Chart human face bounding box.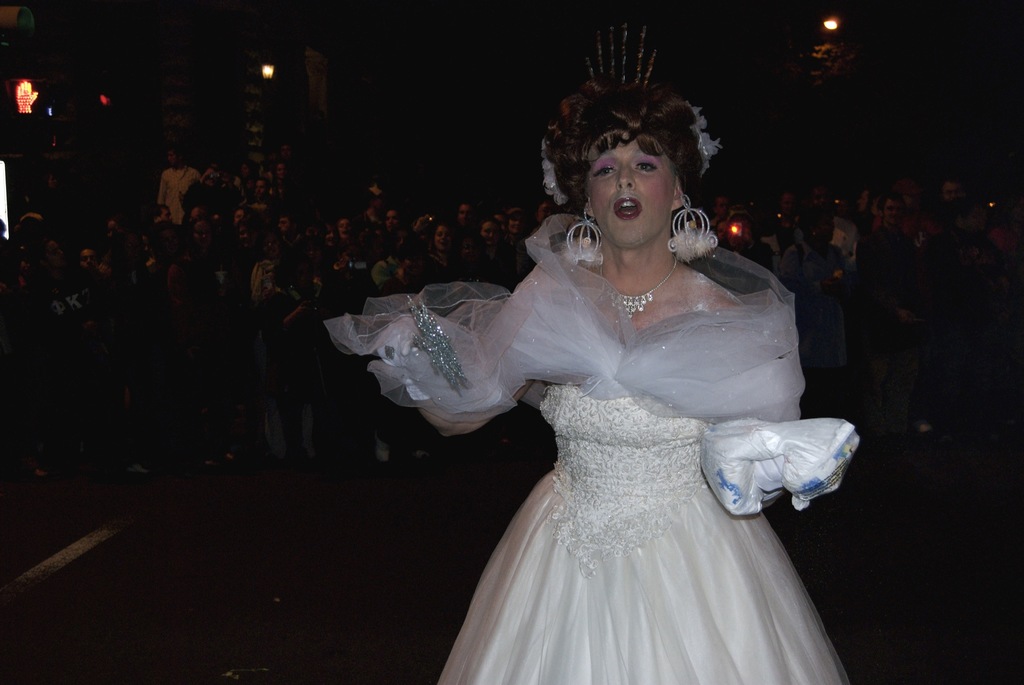
Charted: bbox=[307, 245, 321, 265].
